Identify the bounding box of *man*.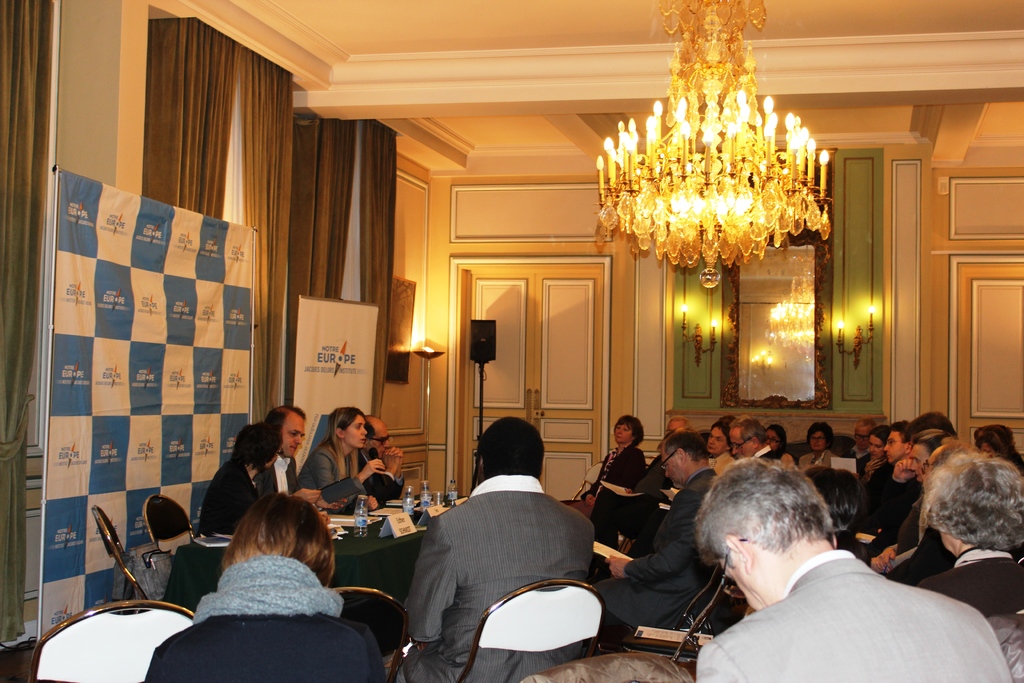
locate(399, 422, 604, 682).
